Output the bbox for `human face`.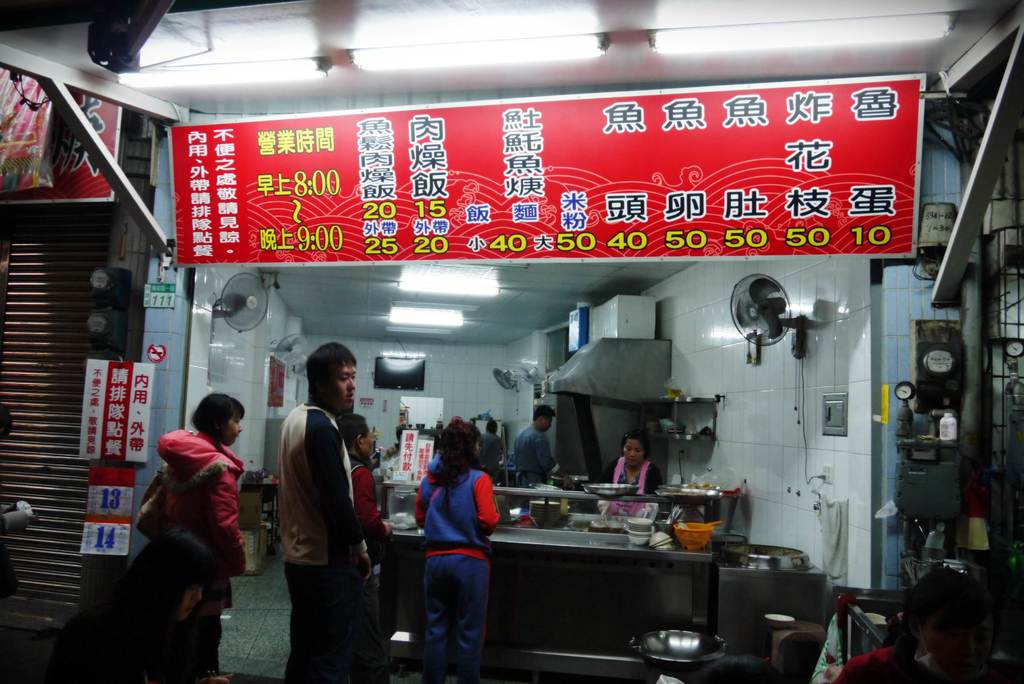
(361,428,377,457).
